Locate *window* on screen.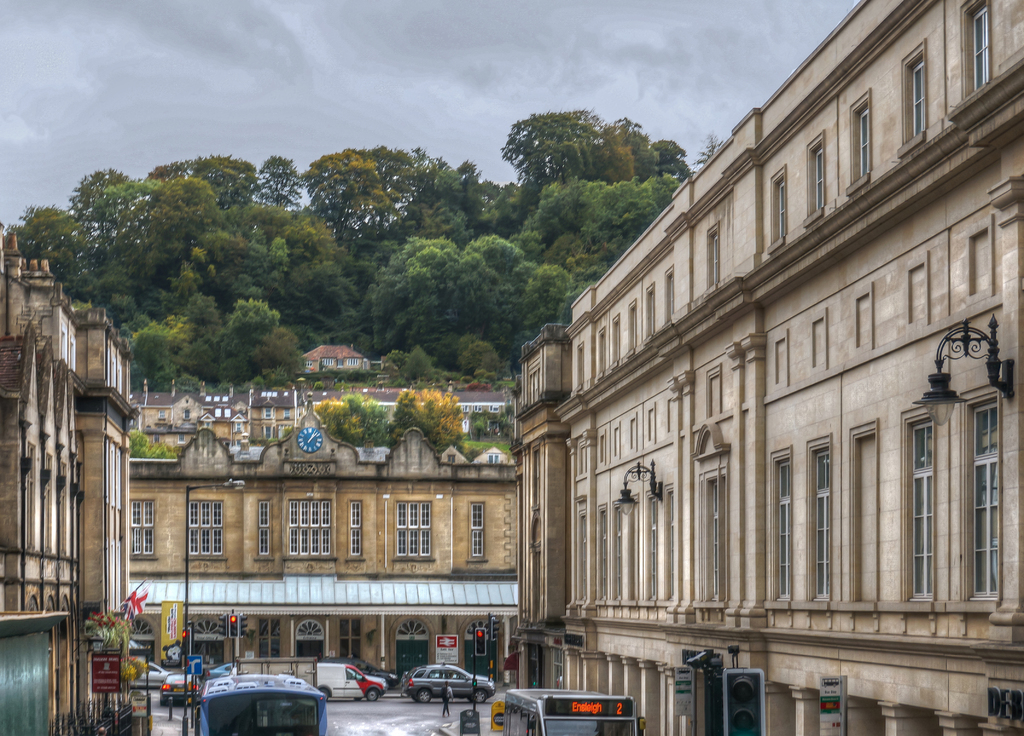
On screen at box(960, 0, 986, 99).
